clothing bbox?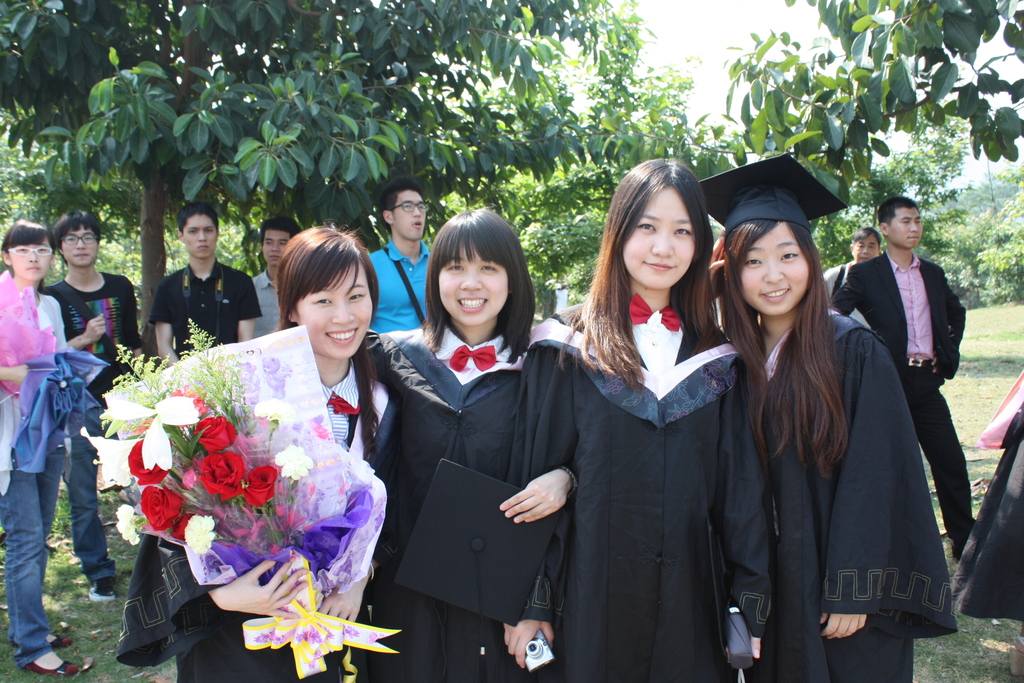
x1=145 y1=260 x2=264 y2=358
